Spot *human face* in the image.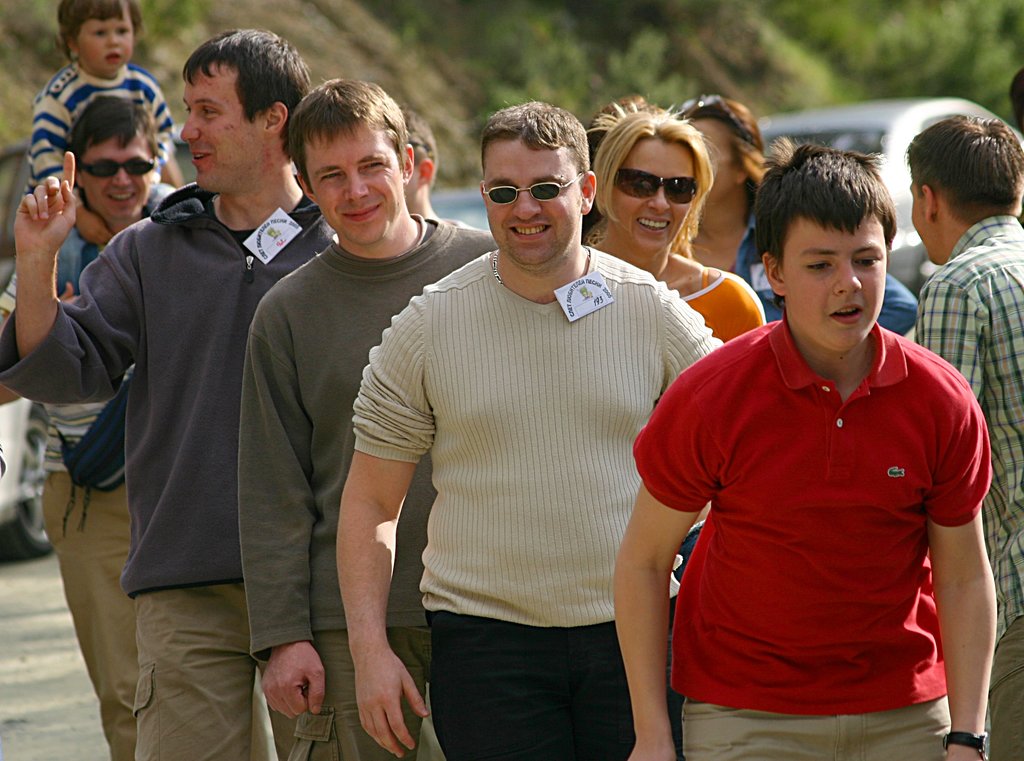
*human face* found at pyautogui.locateOnScreen(687, 109, 743, 202).
